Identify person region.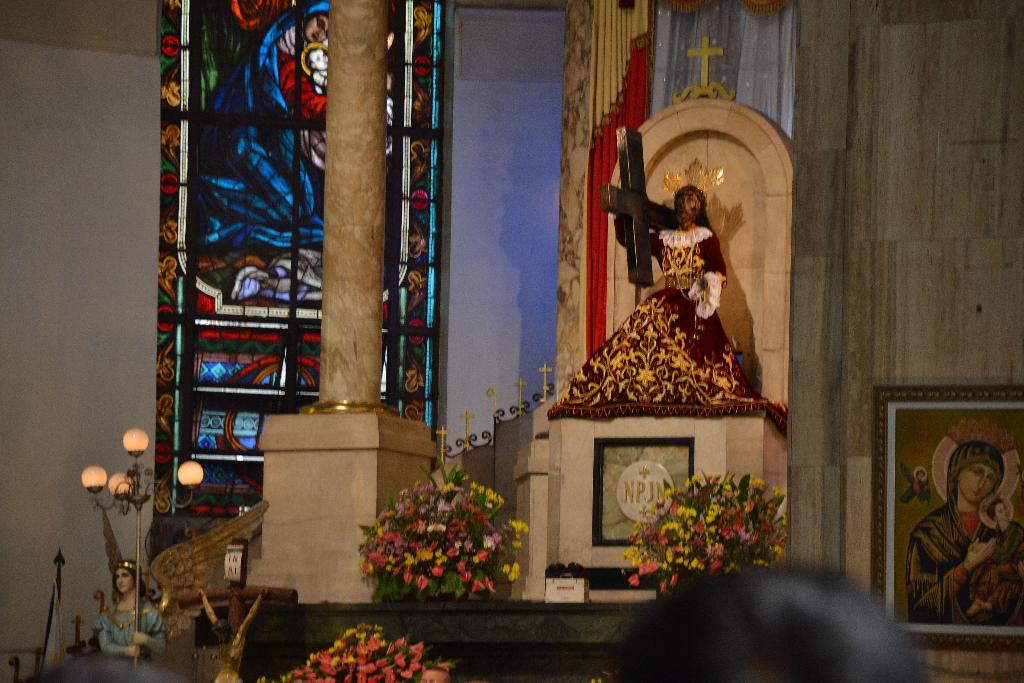
Region: <bbox>963, 499, 1023, 618</bbox>.
